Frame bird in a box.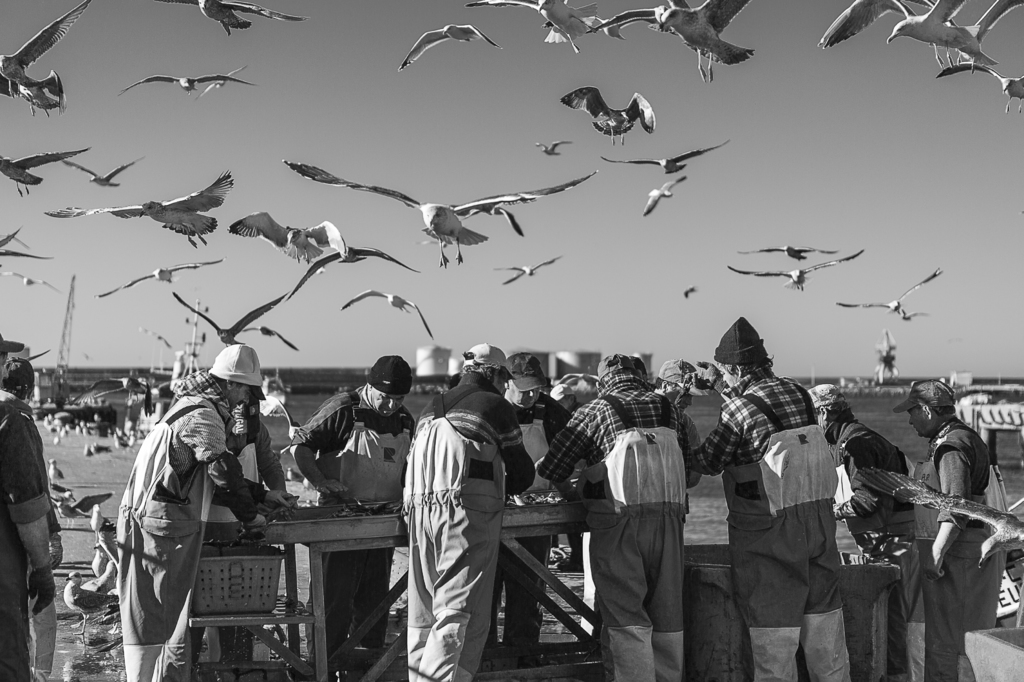
(636, 175, 687, 215).
